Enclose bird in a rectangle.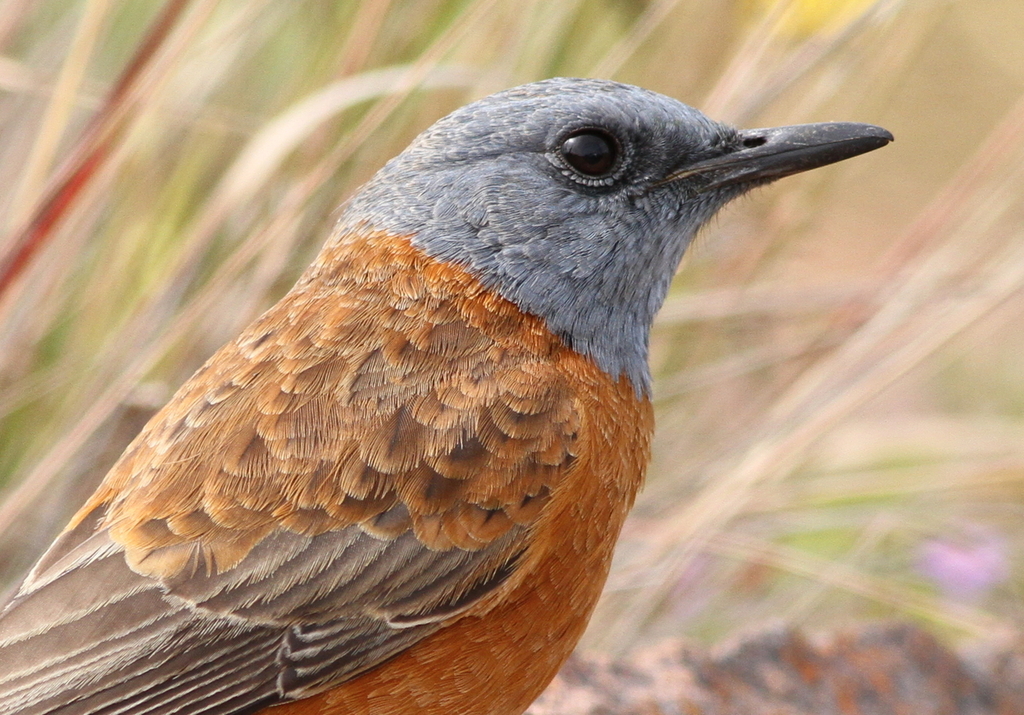
[x1=14, y1=94, x2=858, y2=667].
